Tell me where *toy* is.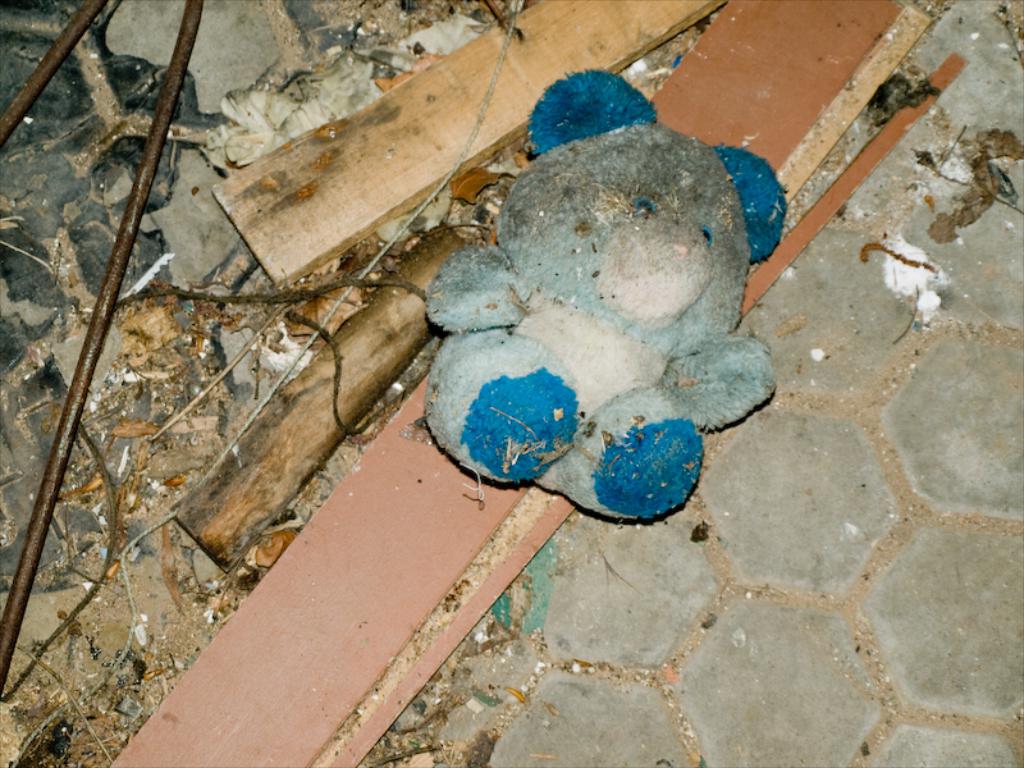
*toy* is at (410, 68, 787, 531).
